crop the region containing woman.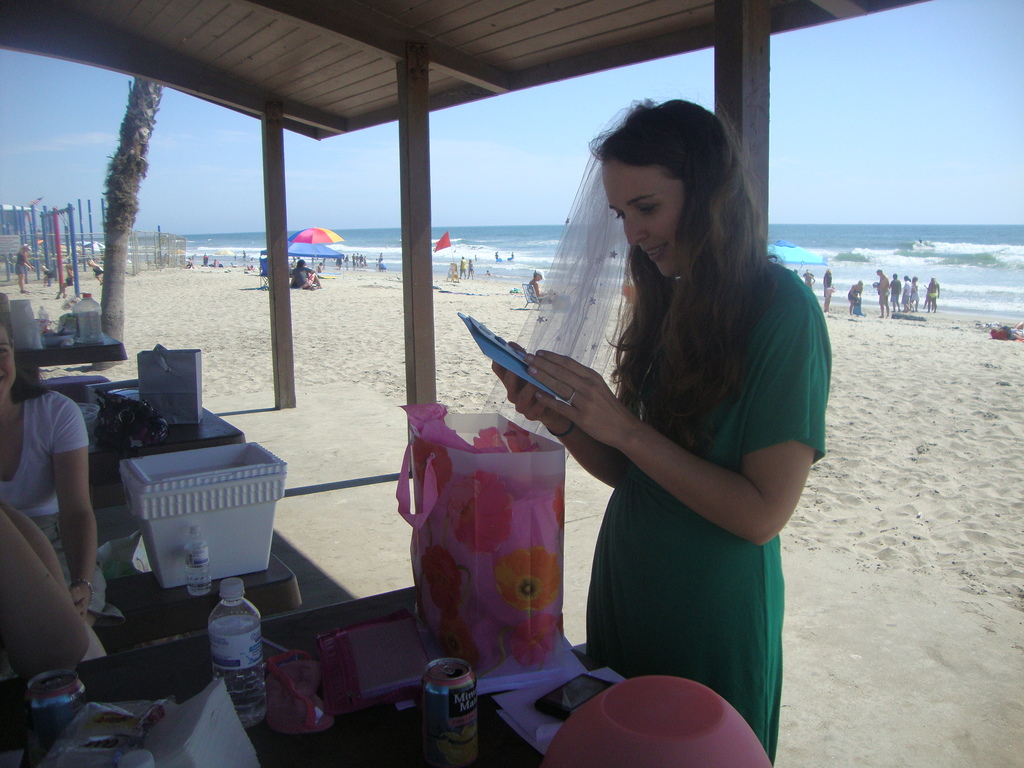
Crop region: pyautogui.locateOnScreen(13, 250, 36, 290).
